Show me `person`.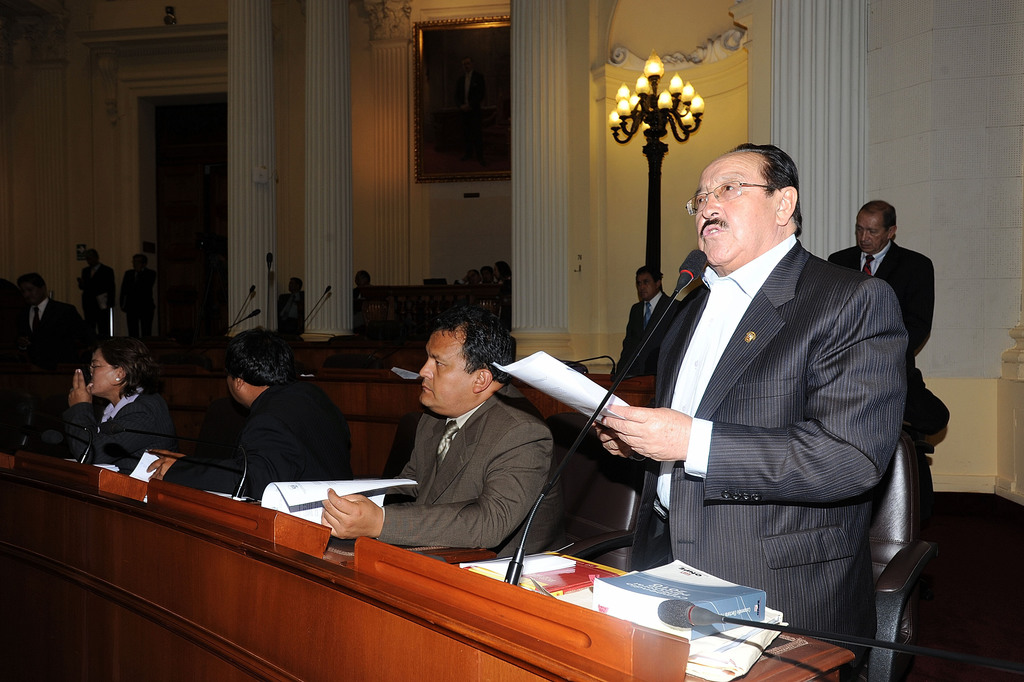
`person` is here: 63,332,186,459.
